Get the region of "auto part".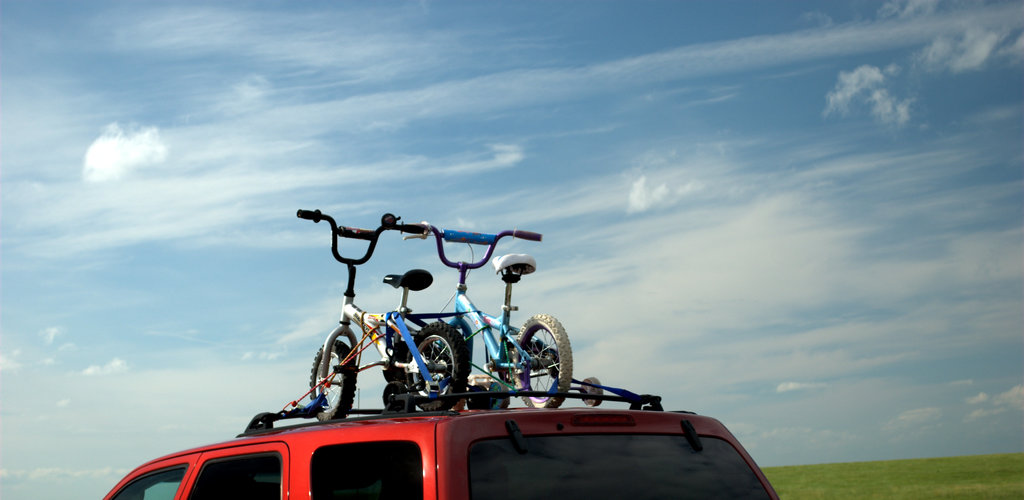
bbox=[187, 448, 280, 499].
